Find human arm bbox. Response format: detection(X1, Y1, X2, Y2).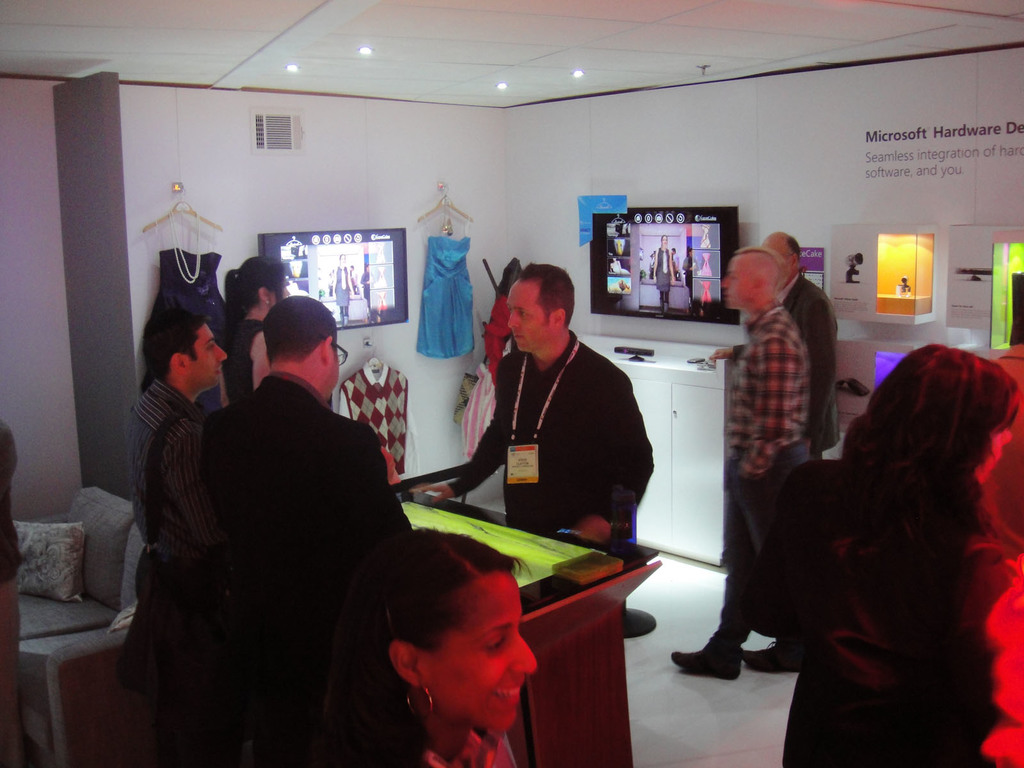
detection(0, 418, 26, 767).
